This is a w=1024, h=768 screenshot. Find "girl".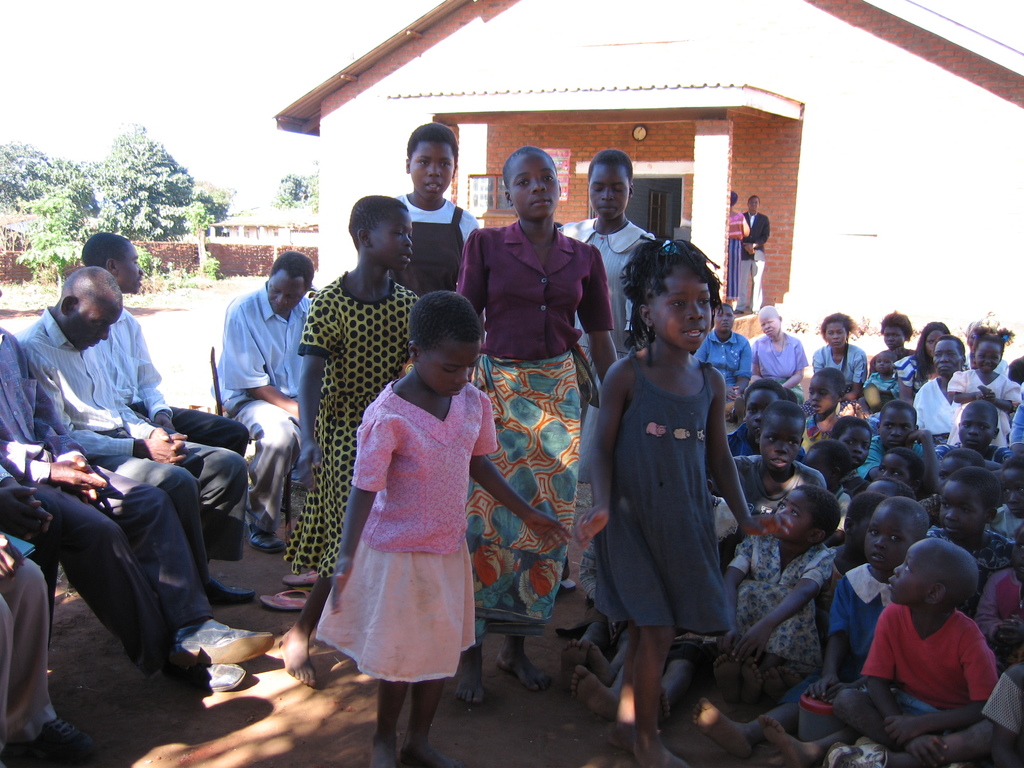
Bounding box: x1=314 y1=290 x2=577 y2=767.
